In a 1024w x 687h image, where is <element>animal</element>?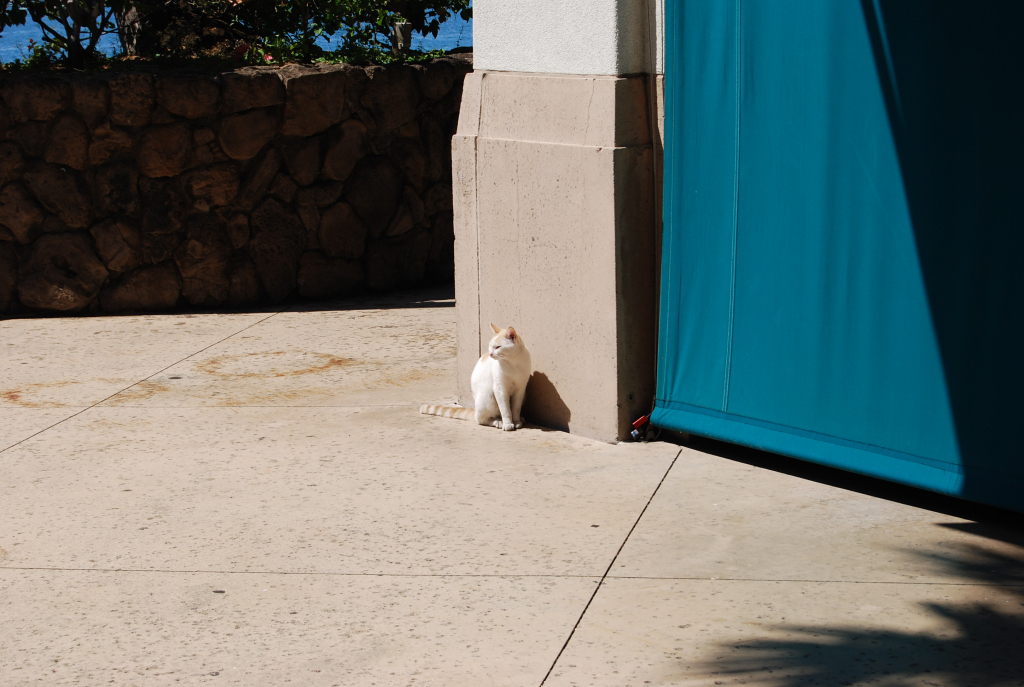
467:320:535:430.
